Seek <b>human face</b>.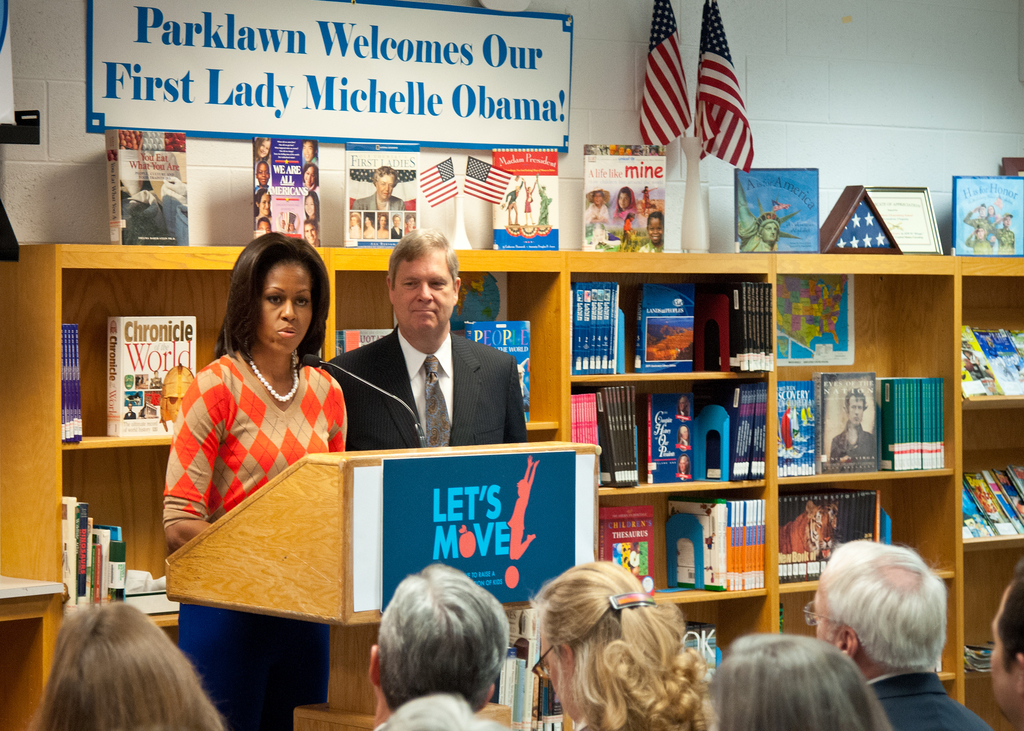
652, 218, 662, 242.
